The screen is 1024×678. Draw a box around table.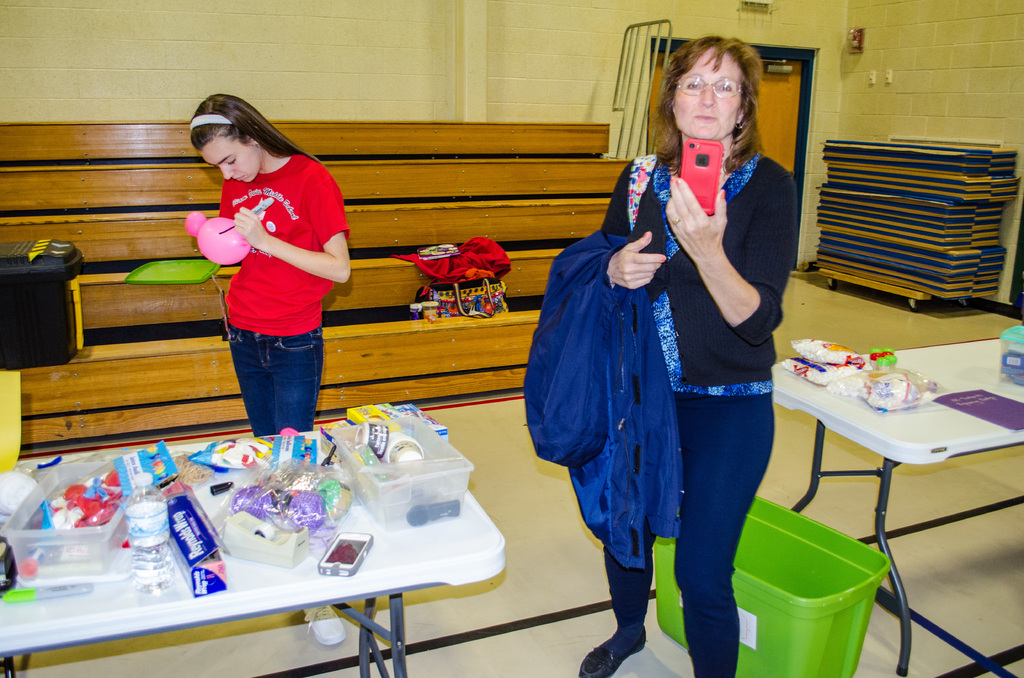
767/330/1023/677.
